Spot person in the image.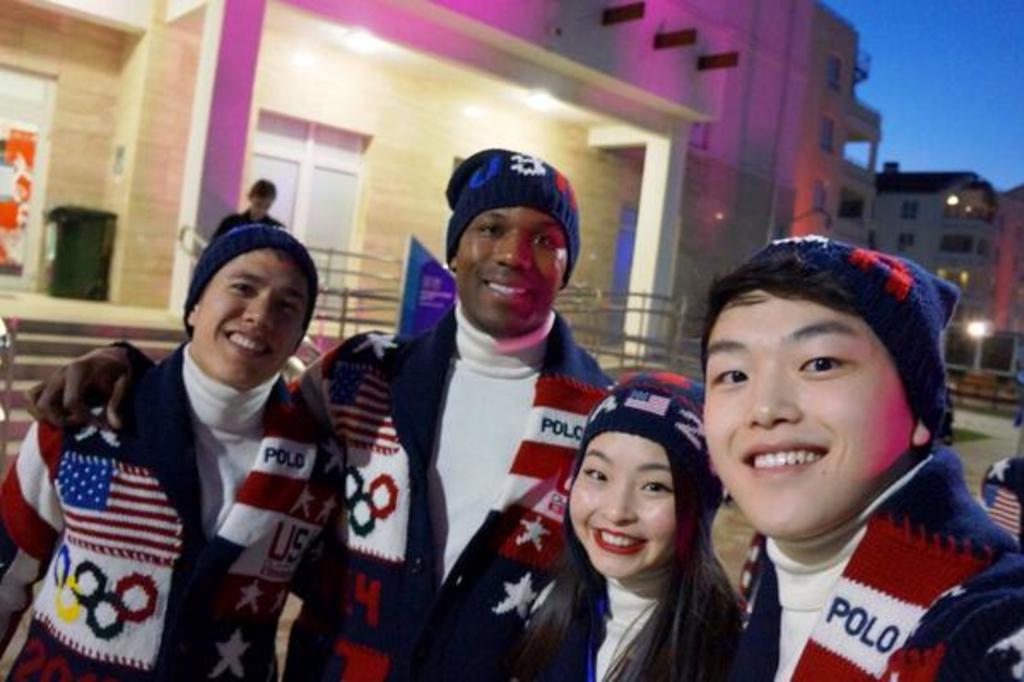
person found at bbox(501, 366, 740, 675).
